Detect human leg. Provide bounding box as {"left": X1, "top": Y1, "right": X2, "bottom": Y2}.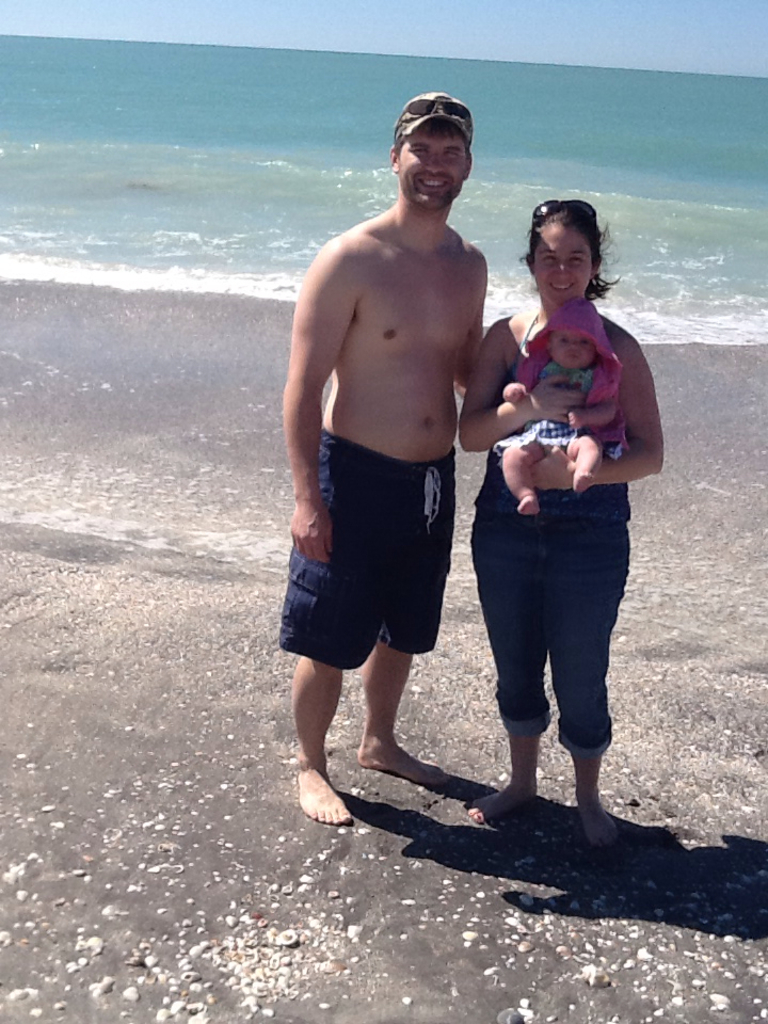
{"left": 290, "top": 435, "right": 351, "bottom": 829}.
